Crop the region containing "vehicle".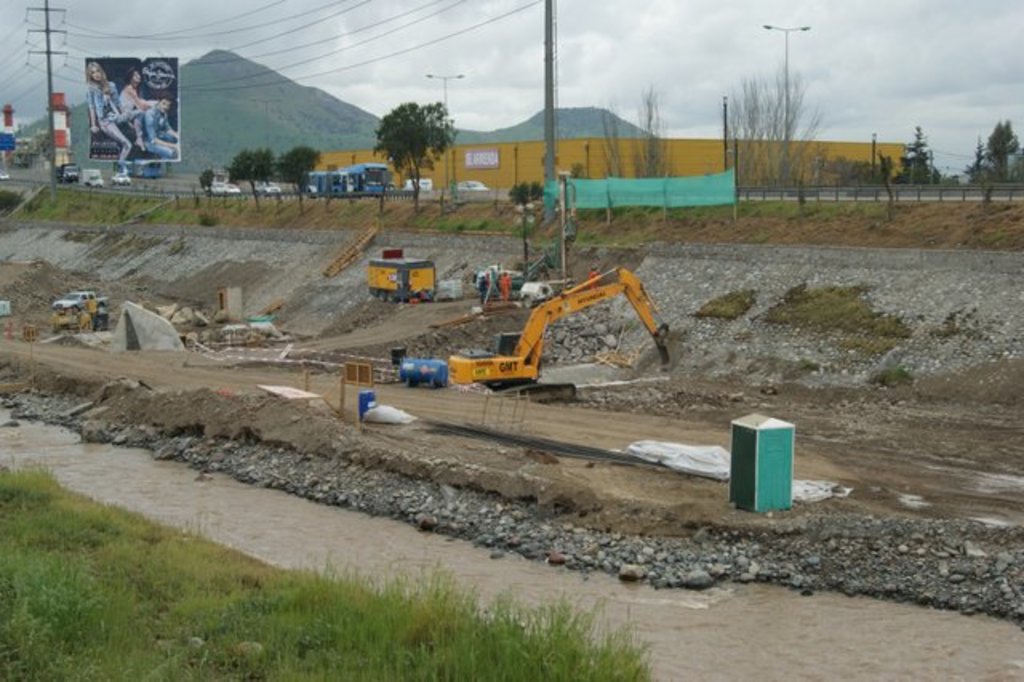
Crop region: bbox(109, 171, 128, 184).
